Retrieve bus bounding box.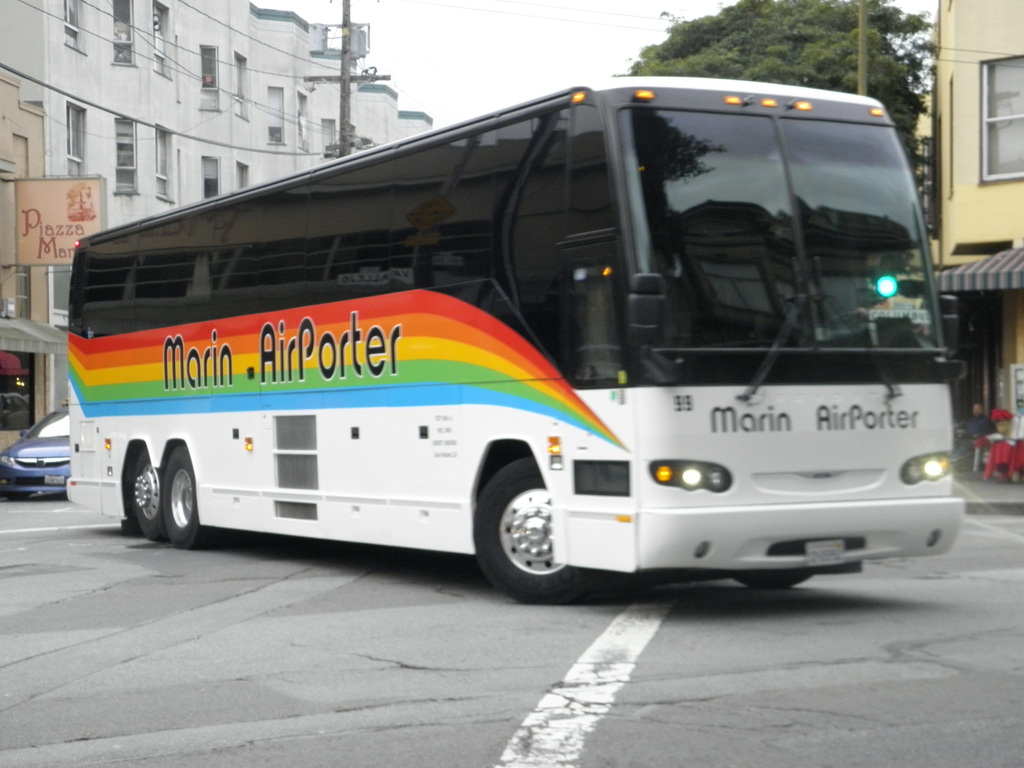
Bounding box: region(63, 78, 964, 605).
